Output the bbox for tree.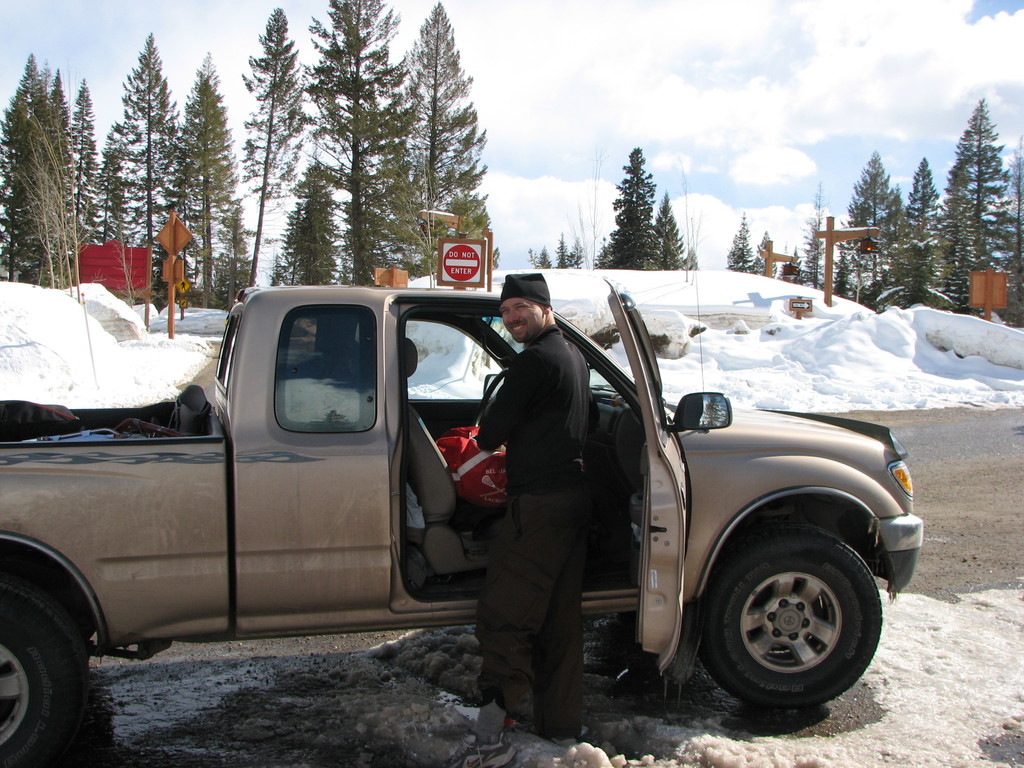
pyautogui.locateOnScreen(649, 191, 700, 270).
